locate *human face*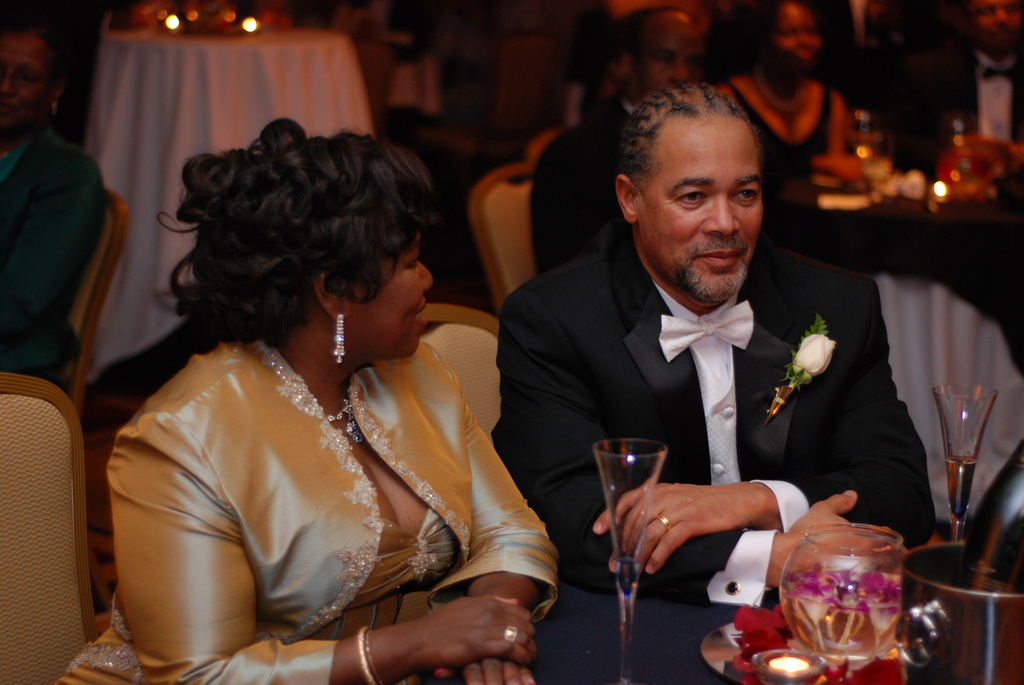
[0,35,45,131]
